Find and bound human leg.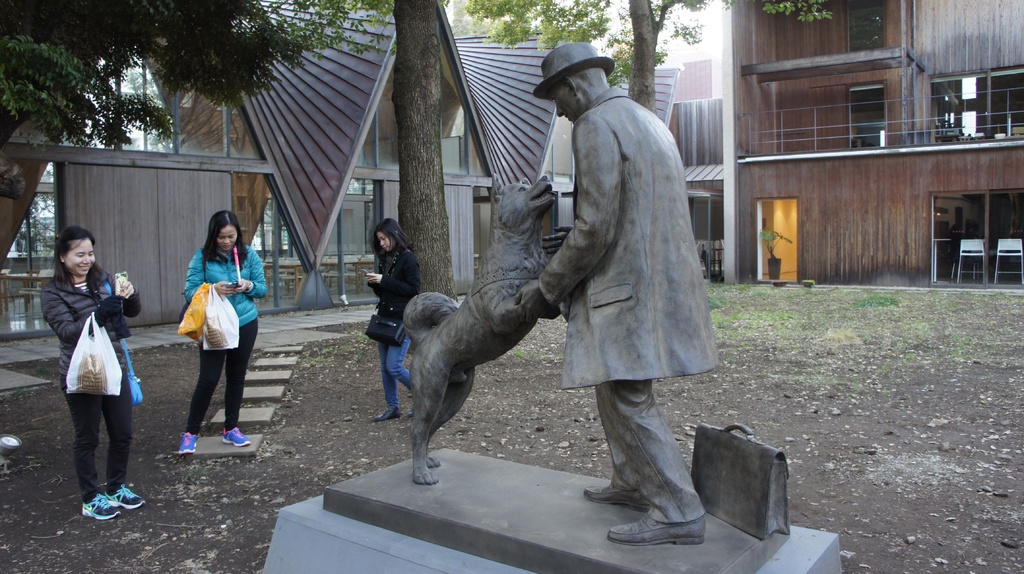
Bound: BBox(172, 349, 219, 452).
